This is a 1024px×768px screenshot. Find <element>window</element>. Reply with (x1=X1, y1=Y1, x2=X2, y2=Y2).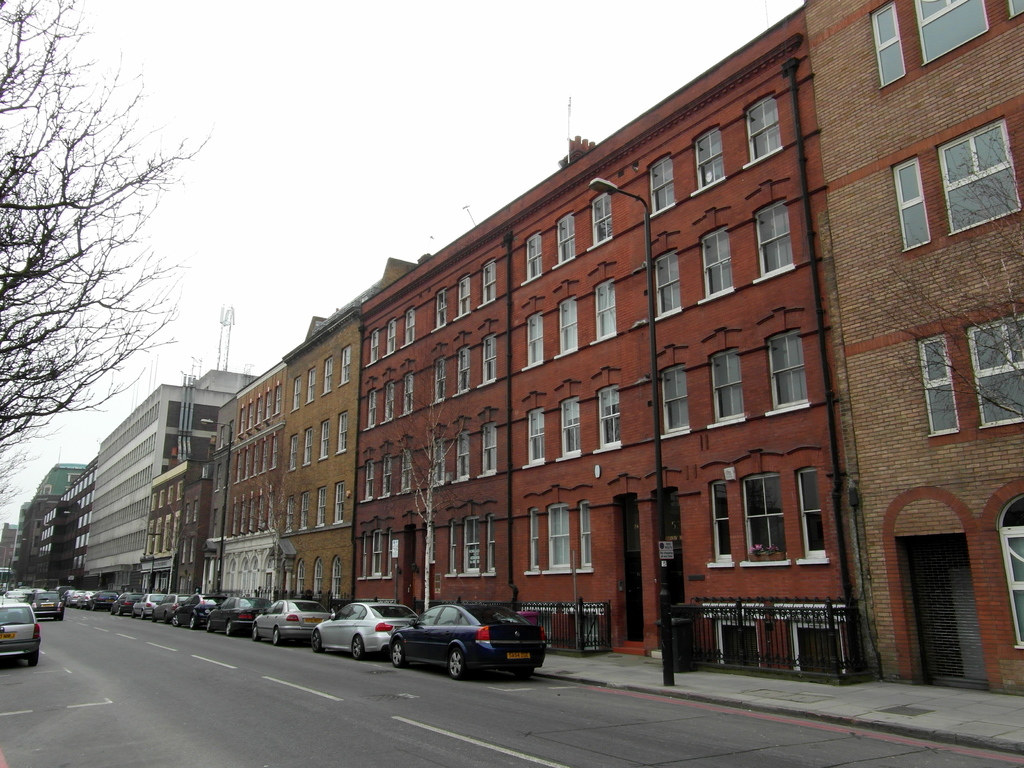
(x1=518, y1=228, x2=549, y2=287).
